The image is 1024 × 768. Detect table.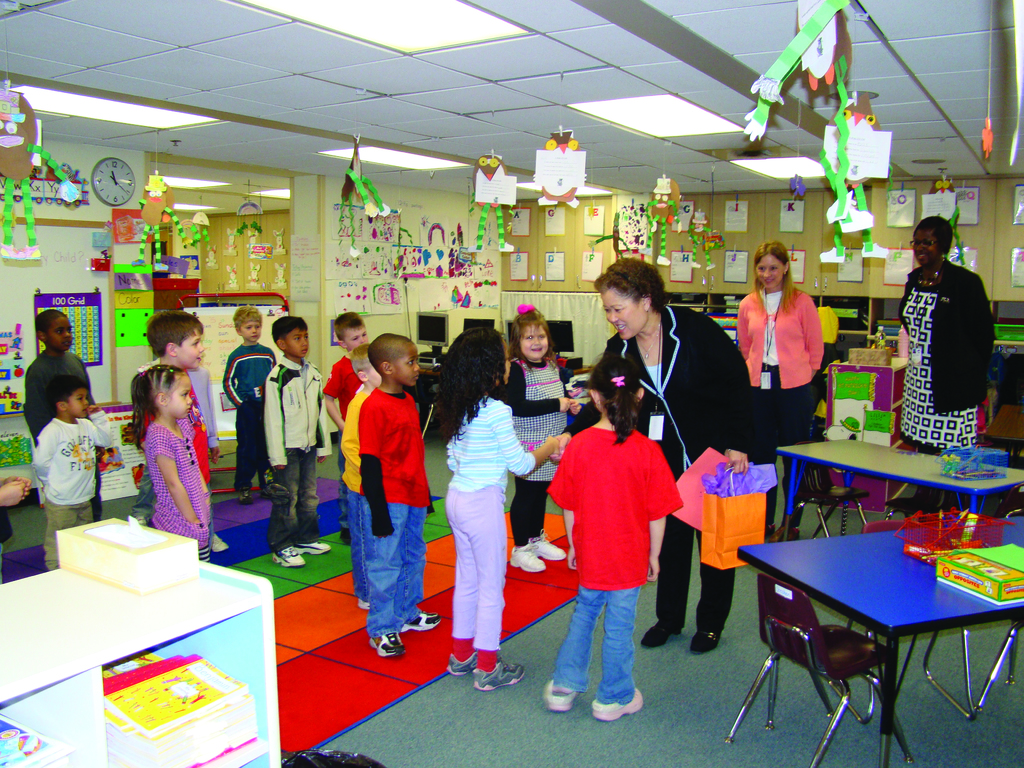
Detection: bbox=(777, 441, 1022, 538).
